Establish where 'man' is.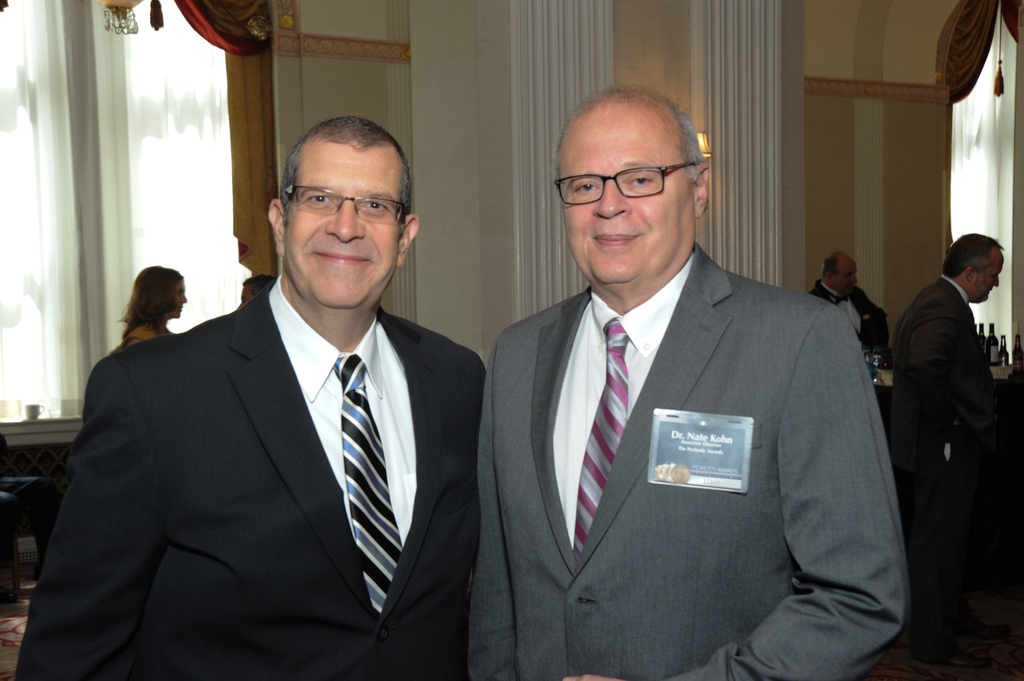
Established at region(890, 230, 1004, 678).
